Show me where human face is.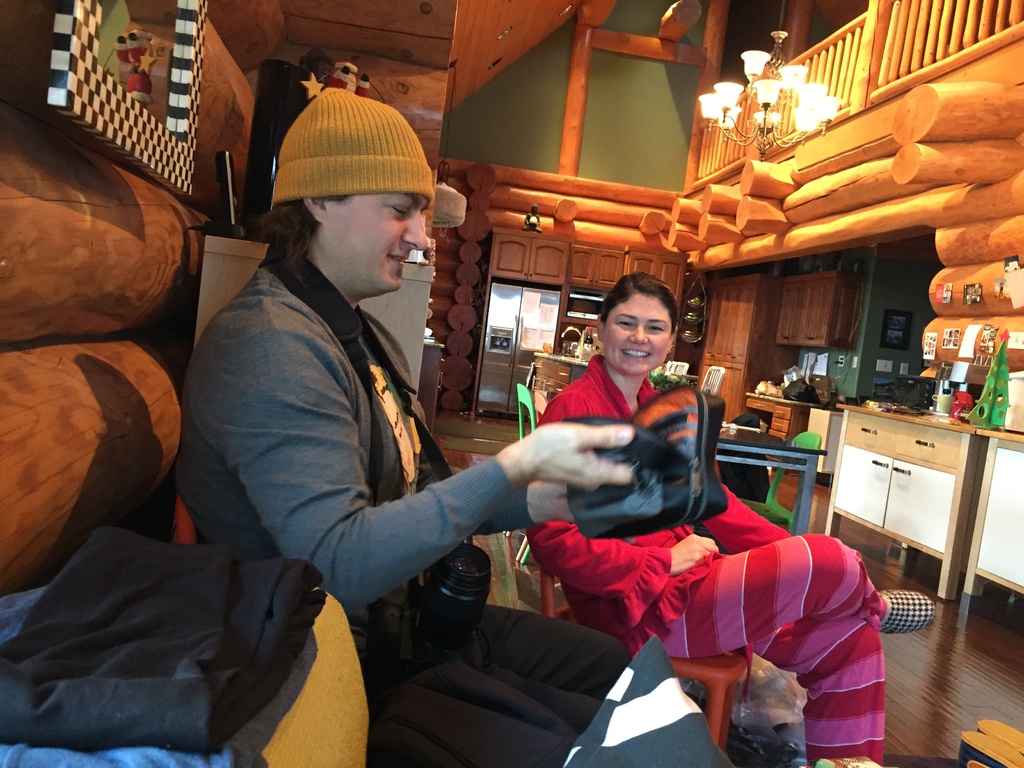
human face is at pyautogui.locateOnScreen(609, 292, 671, 372).
